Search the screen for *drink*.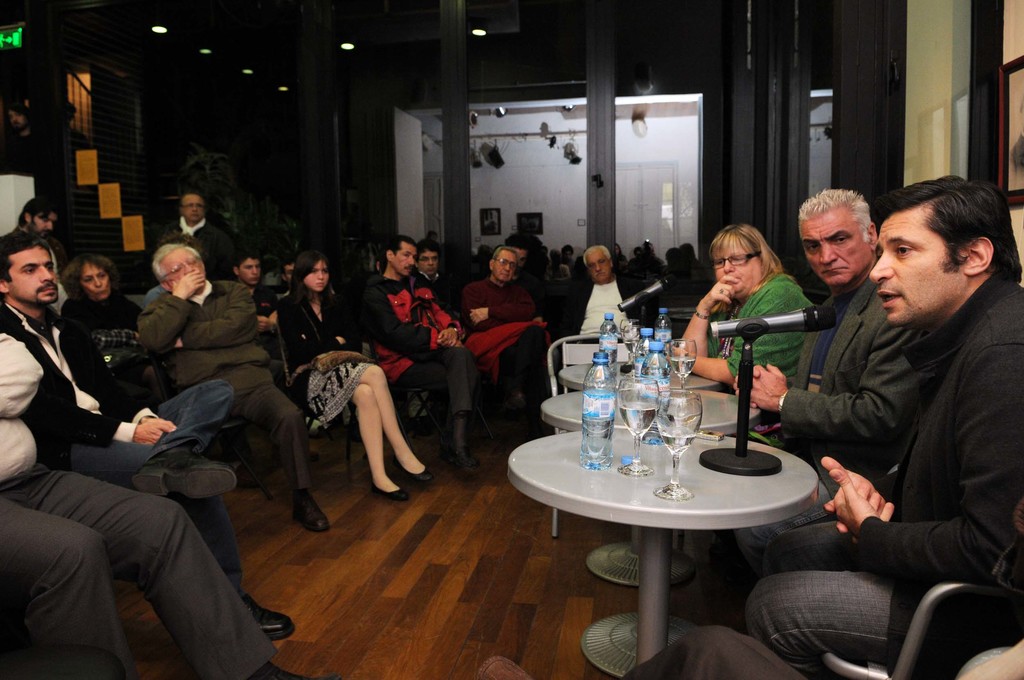
Found at bbox=[583, 416, 614, 470].
